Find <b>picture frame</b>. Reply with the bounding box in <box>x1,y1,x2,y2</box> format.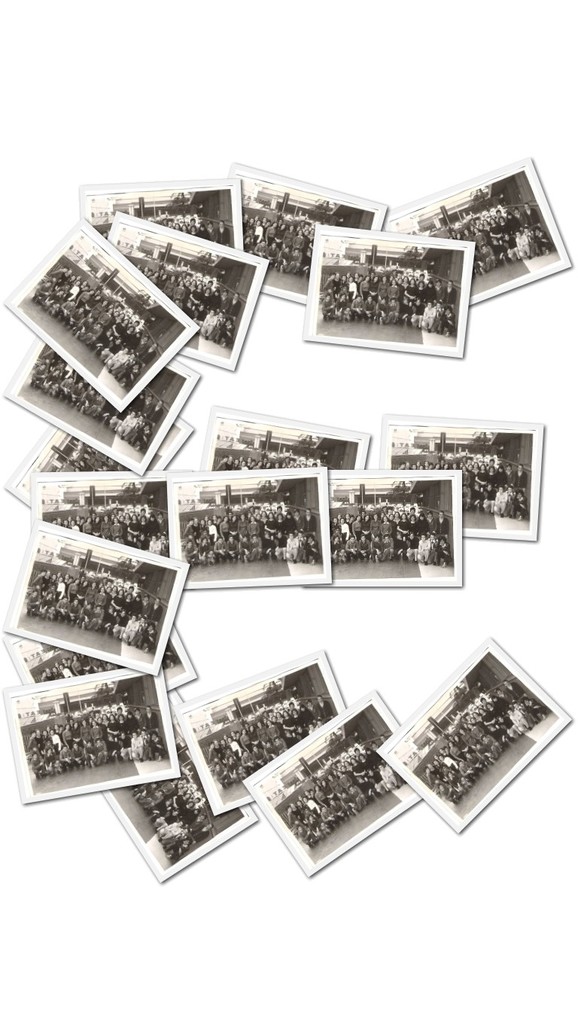
<box>0,217,205,413</box>.
